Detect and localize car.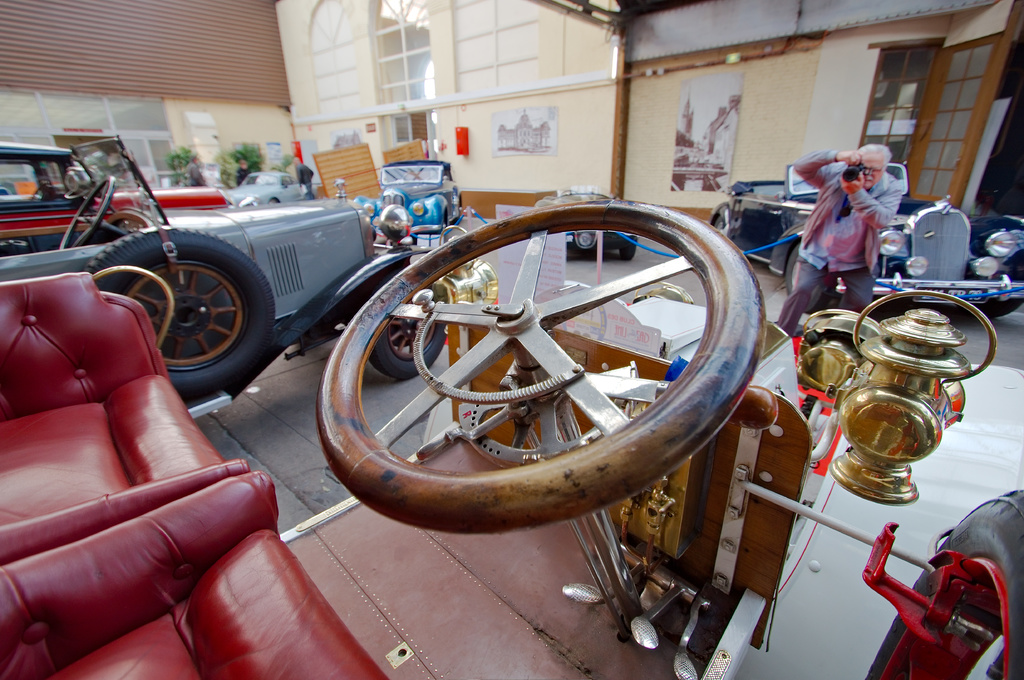
Localized at {"x1": 0, "y1": 197, "x2": 1023, "y2": 679}.
